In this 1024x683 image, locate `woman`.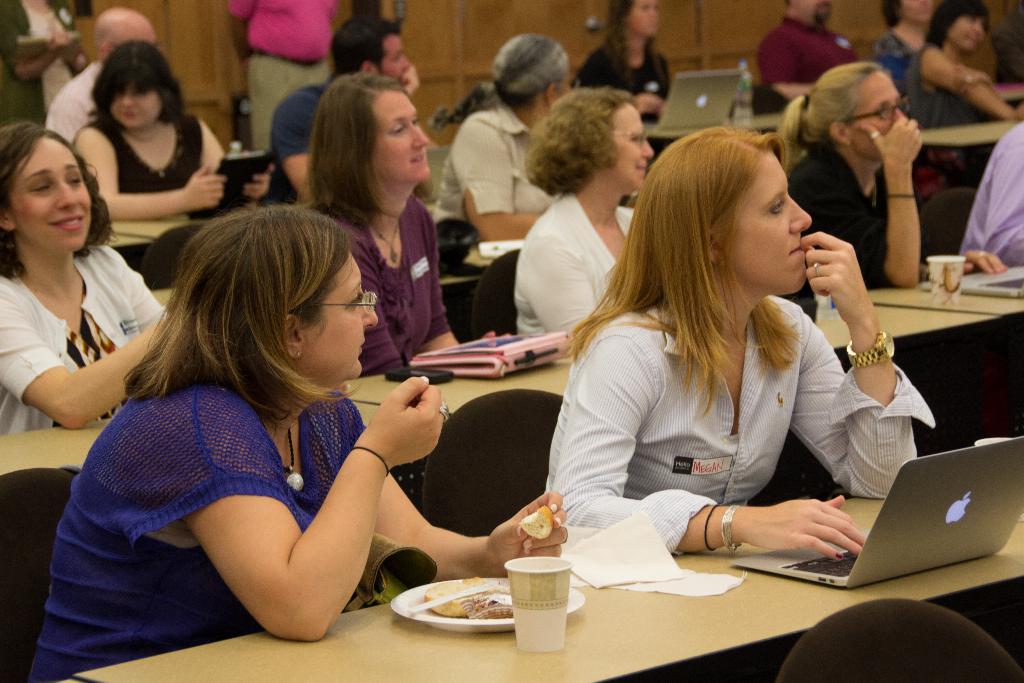
Bounding box: <region>902, 2, 1023, 129</region>.
